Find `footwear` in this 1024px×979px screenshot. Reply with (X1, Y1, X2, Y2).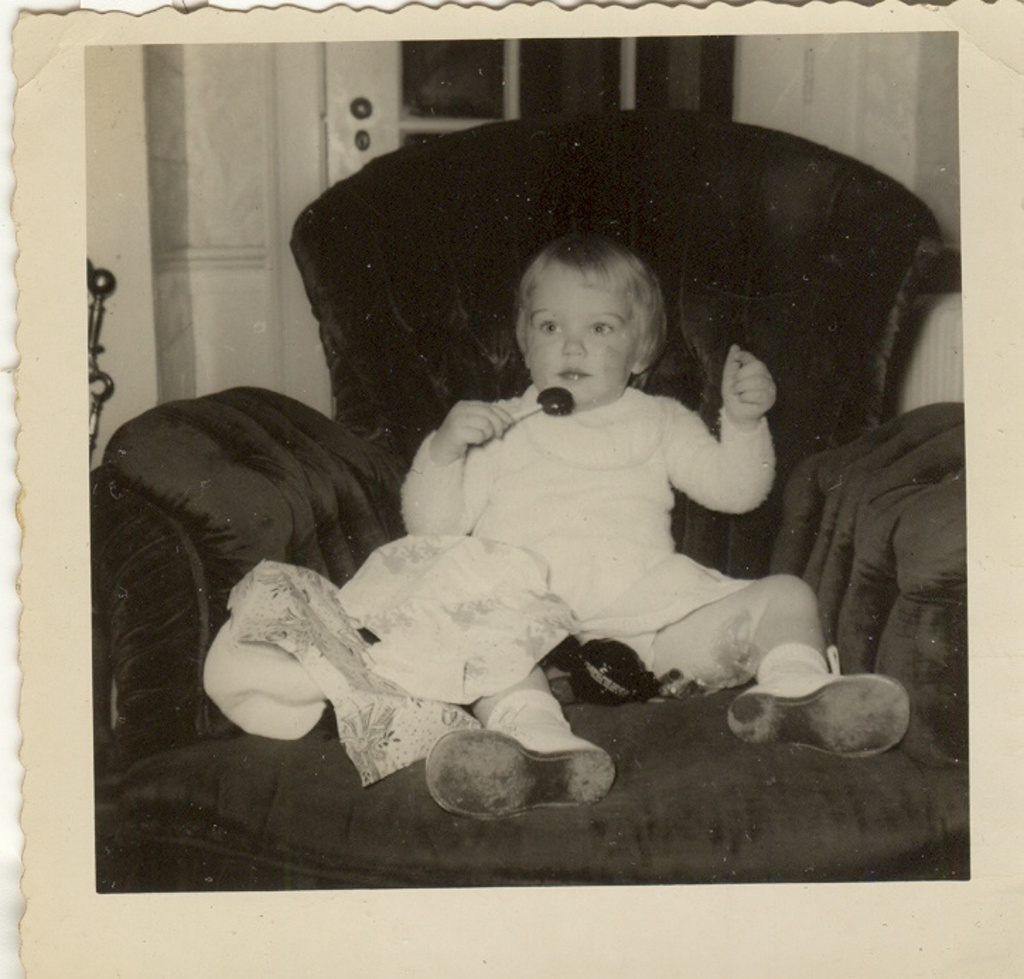
(724, 672, 914, 763).
